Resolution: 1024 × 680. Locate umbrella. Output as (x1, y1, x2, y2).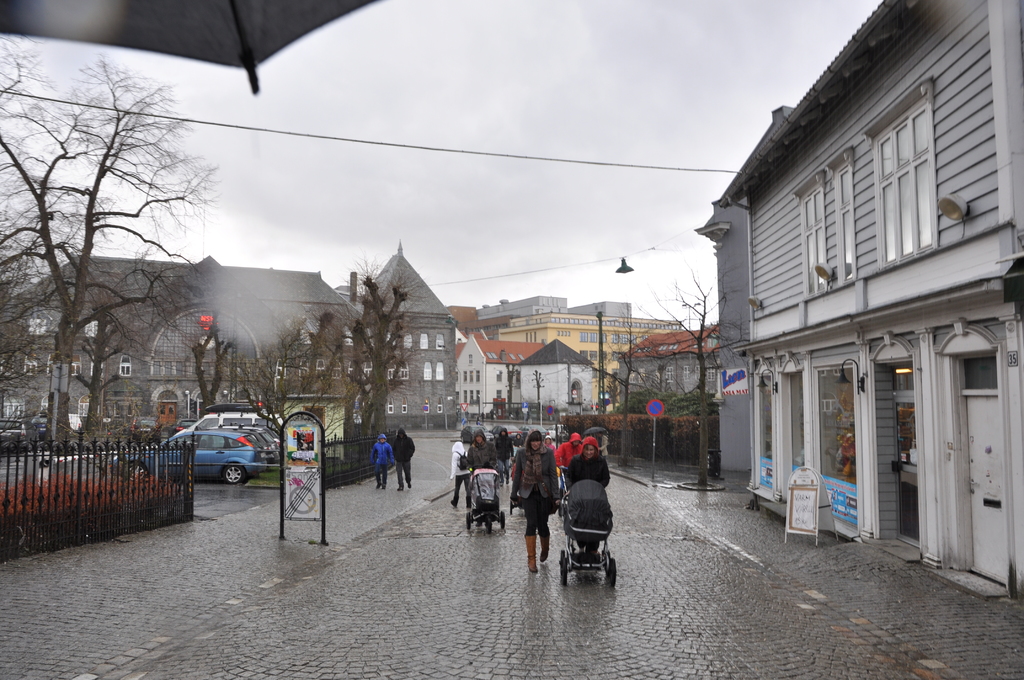
(0, 0, 382, 96).
